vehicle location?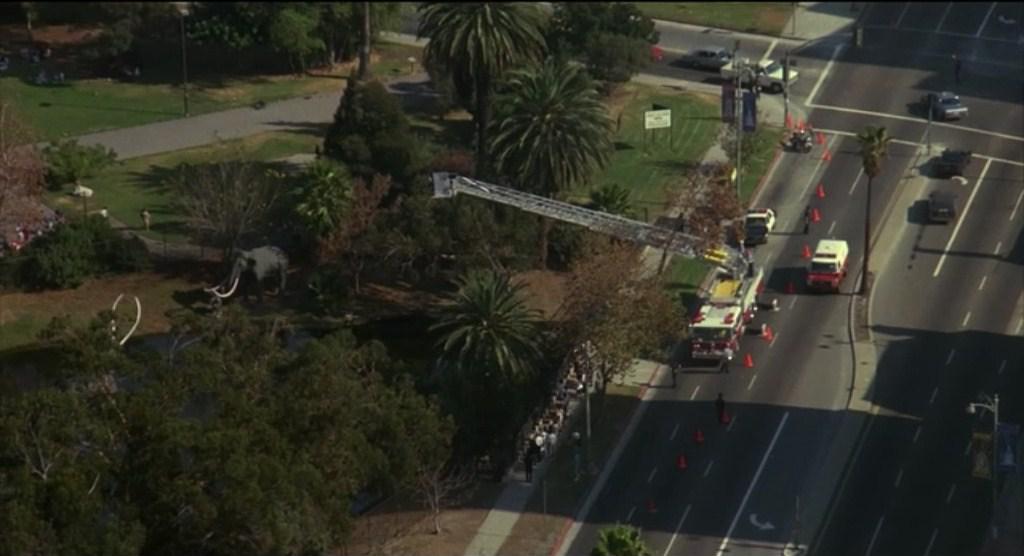
left=916, top=89, right=962, bottom=120
